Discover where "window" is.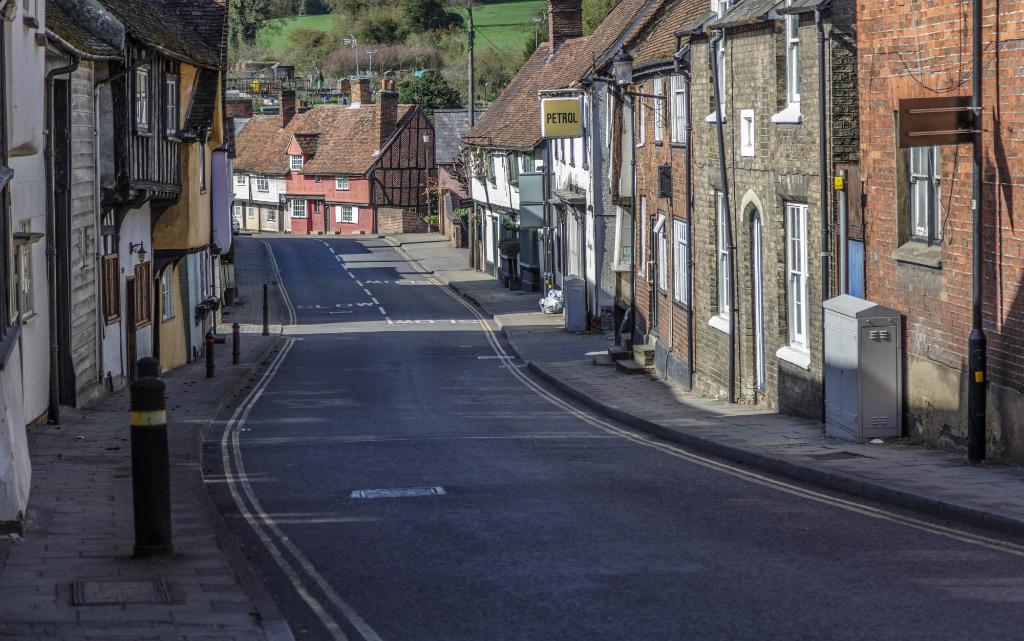
Discovered at bbox=[337, 176, 350, 190].
